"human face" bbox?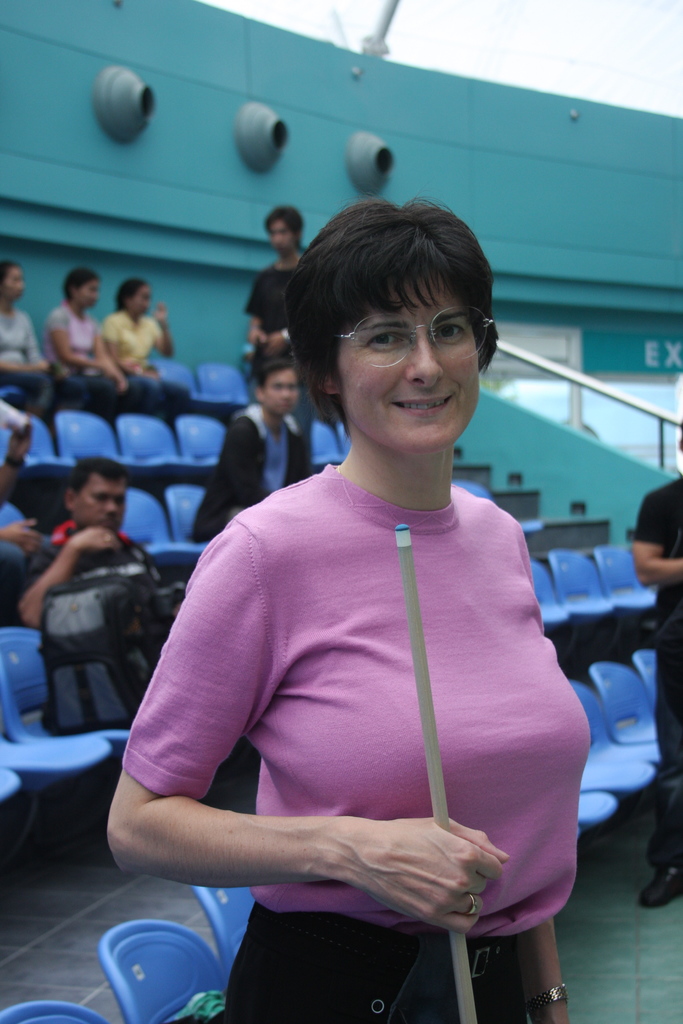
[left=333, top=273, right=485, bottom=454]
